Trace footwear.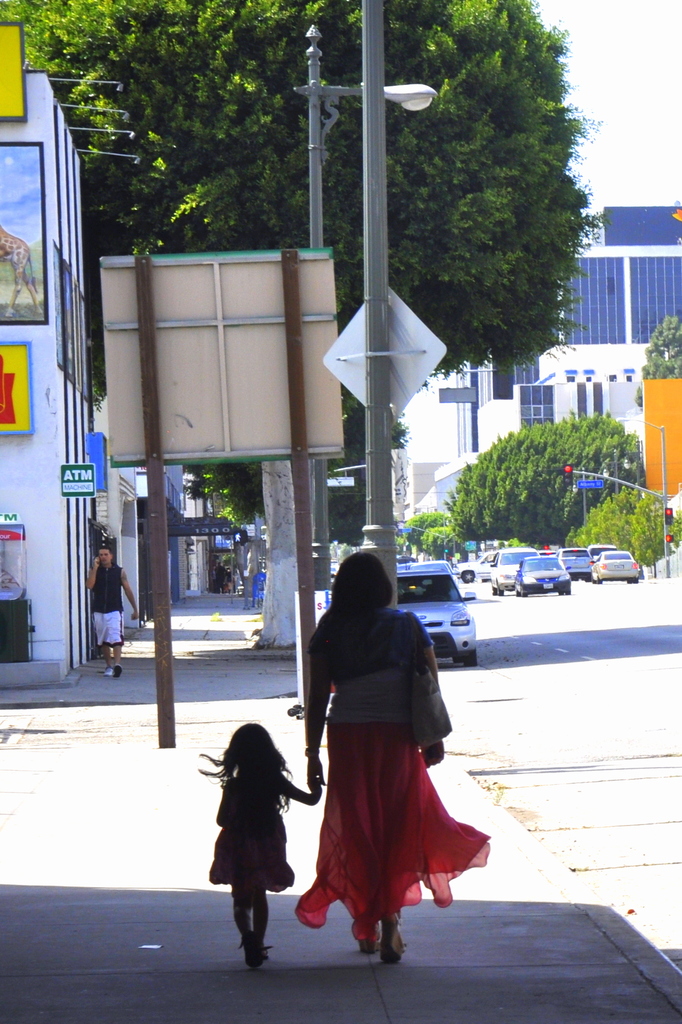
Traced to detection(101, 663, 111, 674).
